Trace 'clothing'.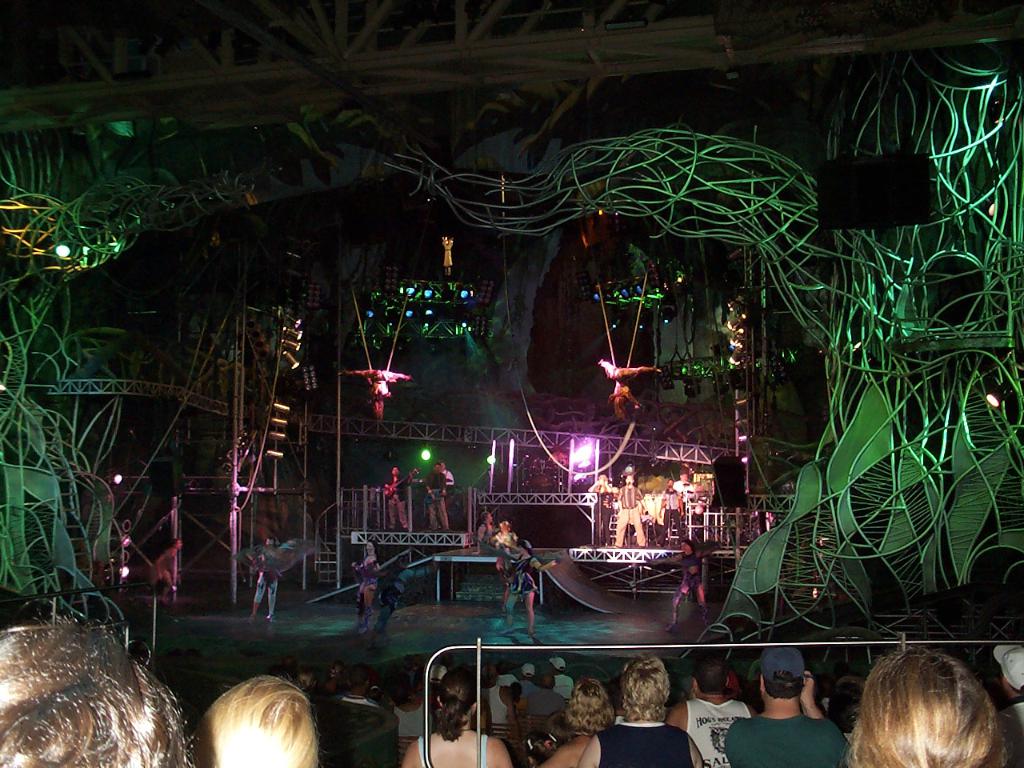
Traced to bbox(154, 552, 176, 580).
